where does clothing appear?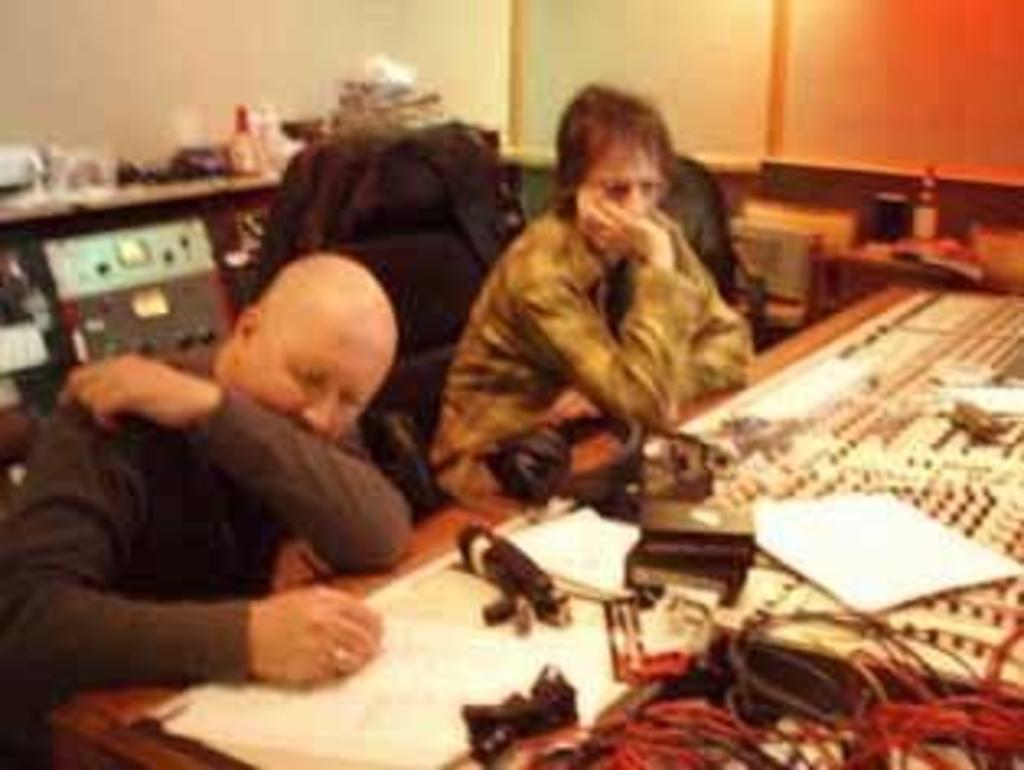
Appears at 427:101:766:548.
